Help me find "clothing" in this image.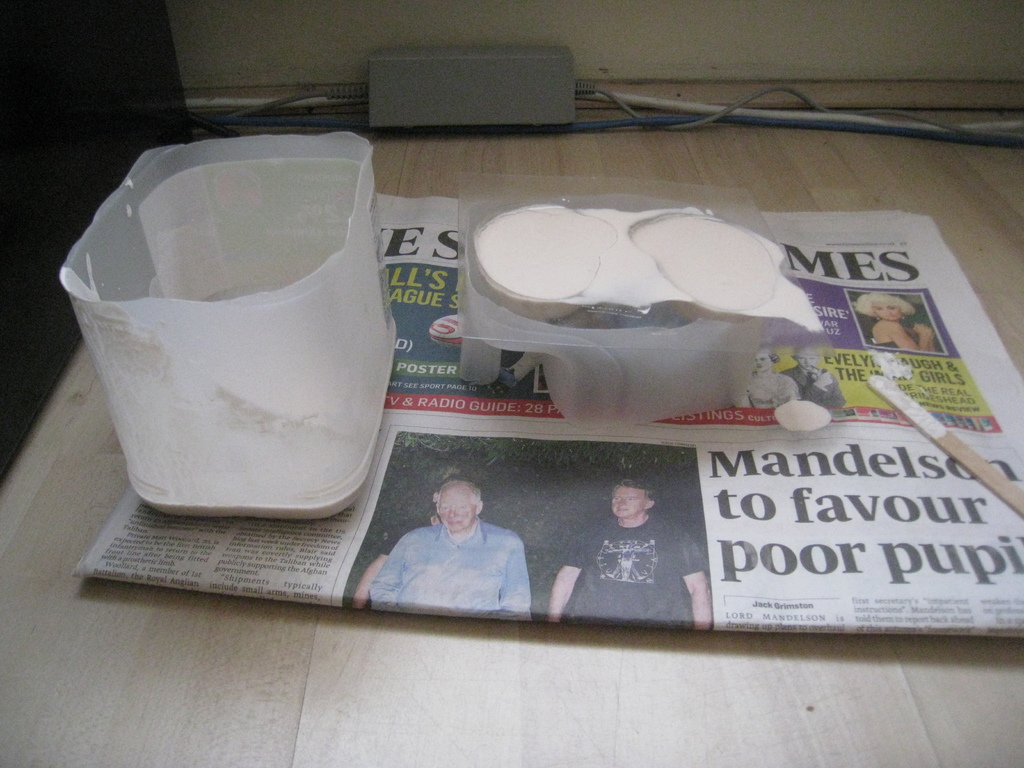
Found it: pyautogui.locateOnScreen(387, 522, 524, 614).
